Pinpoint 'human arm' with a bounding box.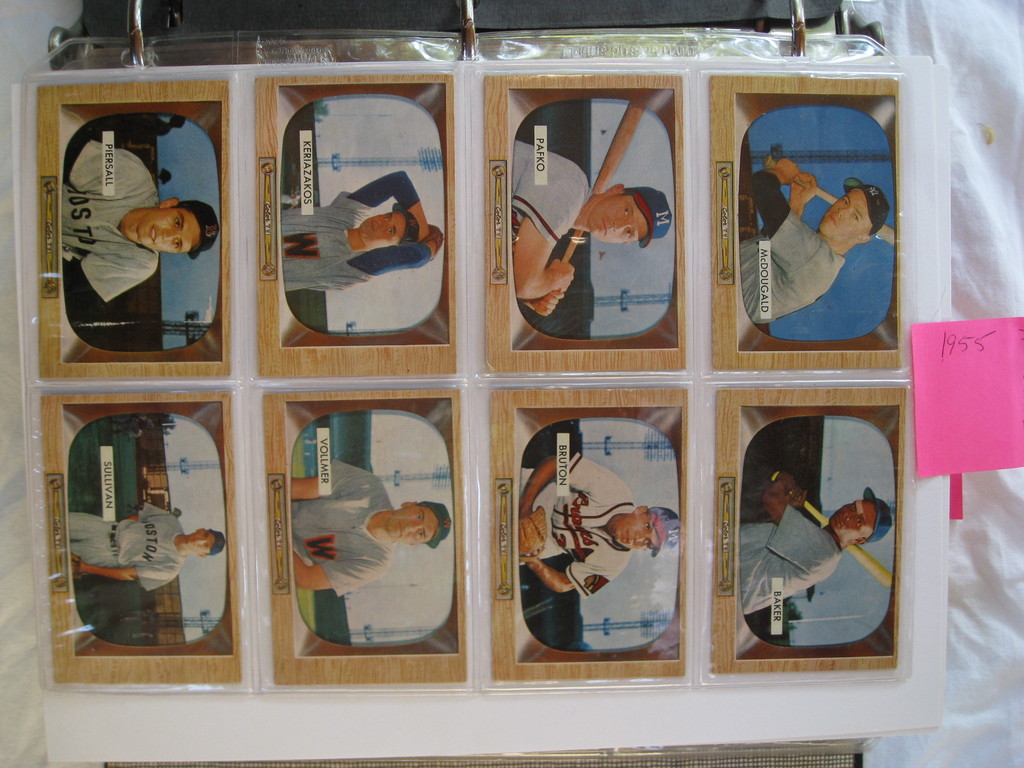
box(785, 474, 813, 514).
